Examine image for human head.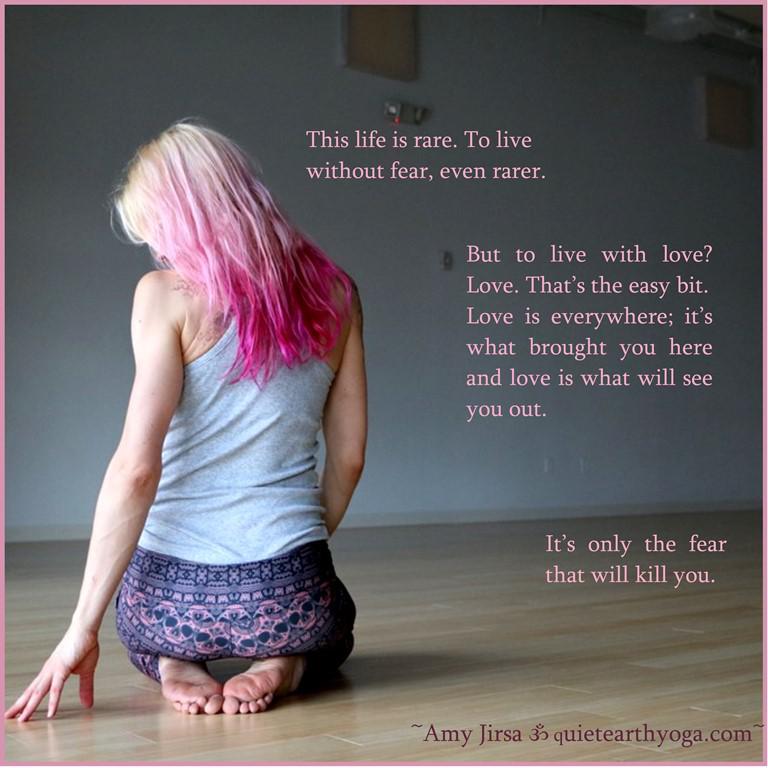
Examination result: select_region(113, 121, 249, 259).
